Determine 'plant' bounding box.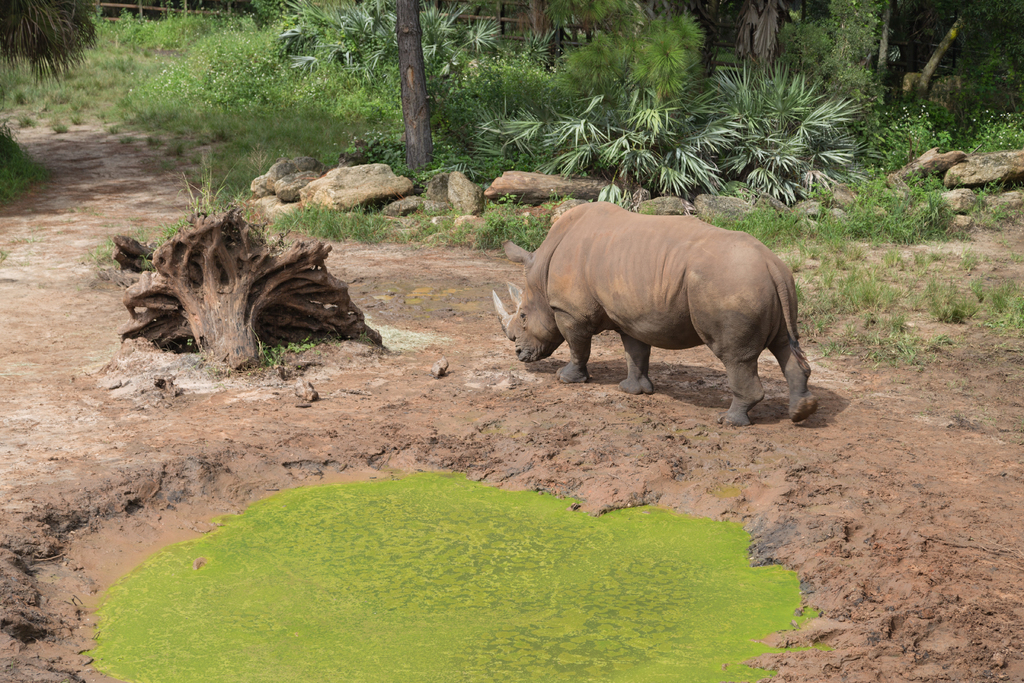
Determined: locate(867, 89, 952, 175).
